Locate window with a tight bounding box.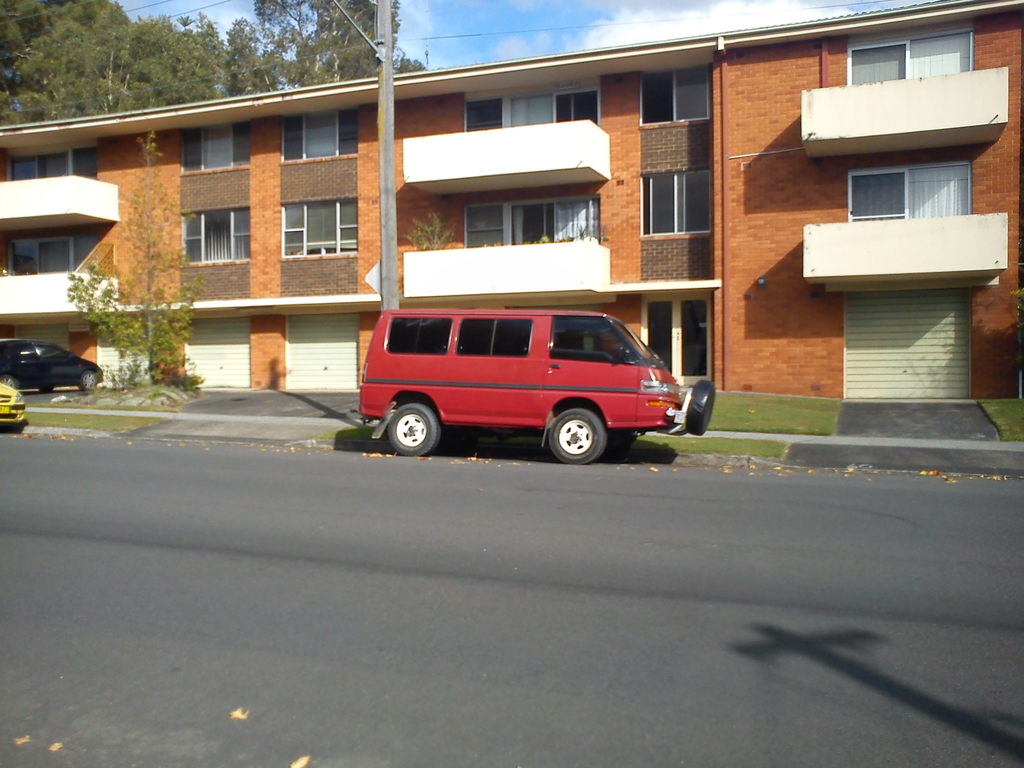
select_region(635, 67, 719, 129).
